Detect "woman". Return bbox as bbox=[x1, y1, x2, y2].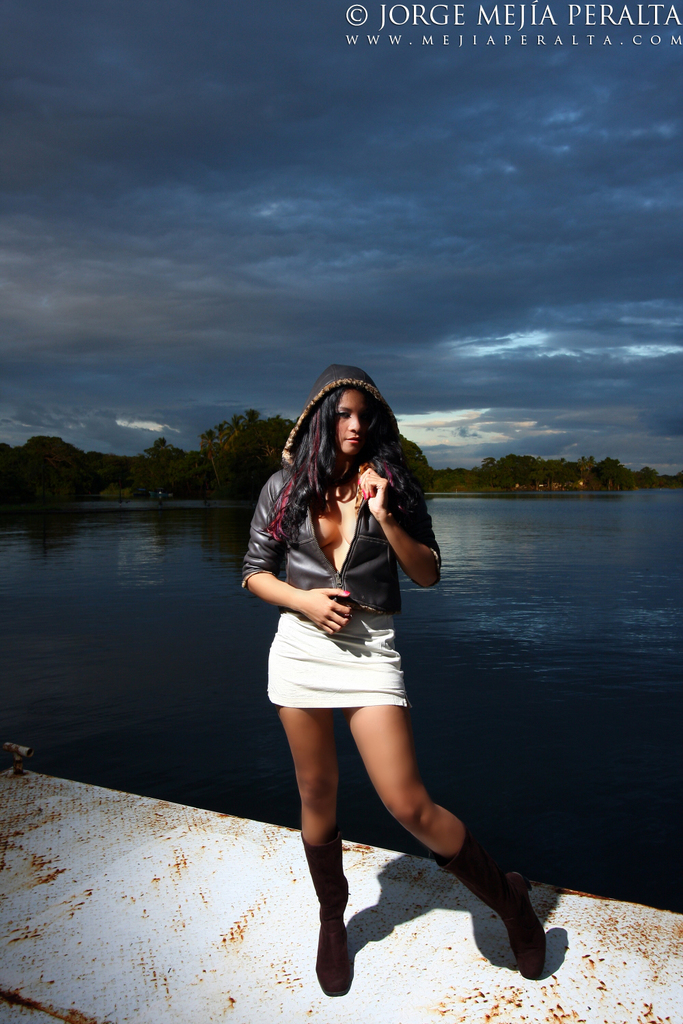
bbox=[245, 369, 529, 995].
